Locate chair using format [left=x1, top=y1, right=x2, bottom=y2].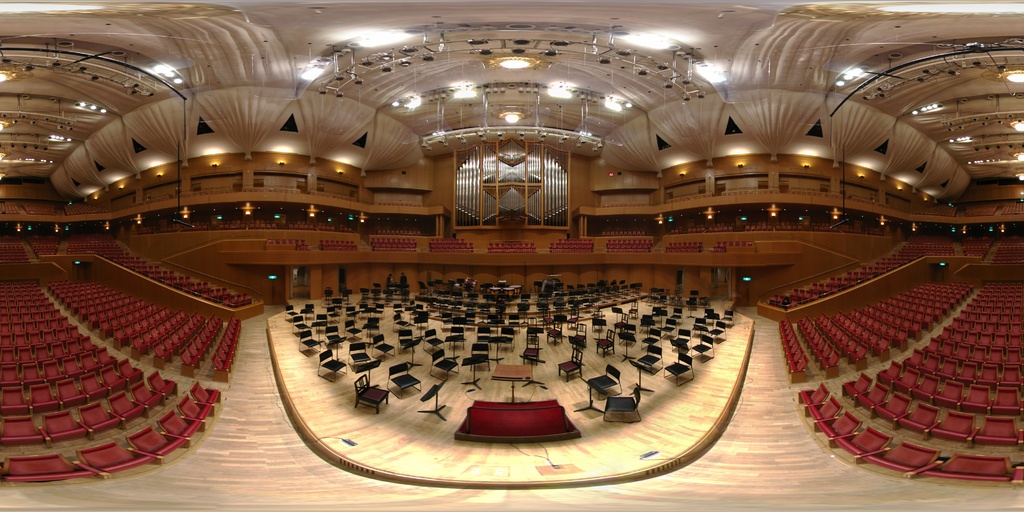
[left=300, top=328, right=321, bottom=356].
